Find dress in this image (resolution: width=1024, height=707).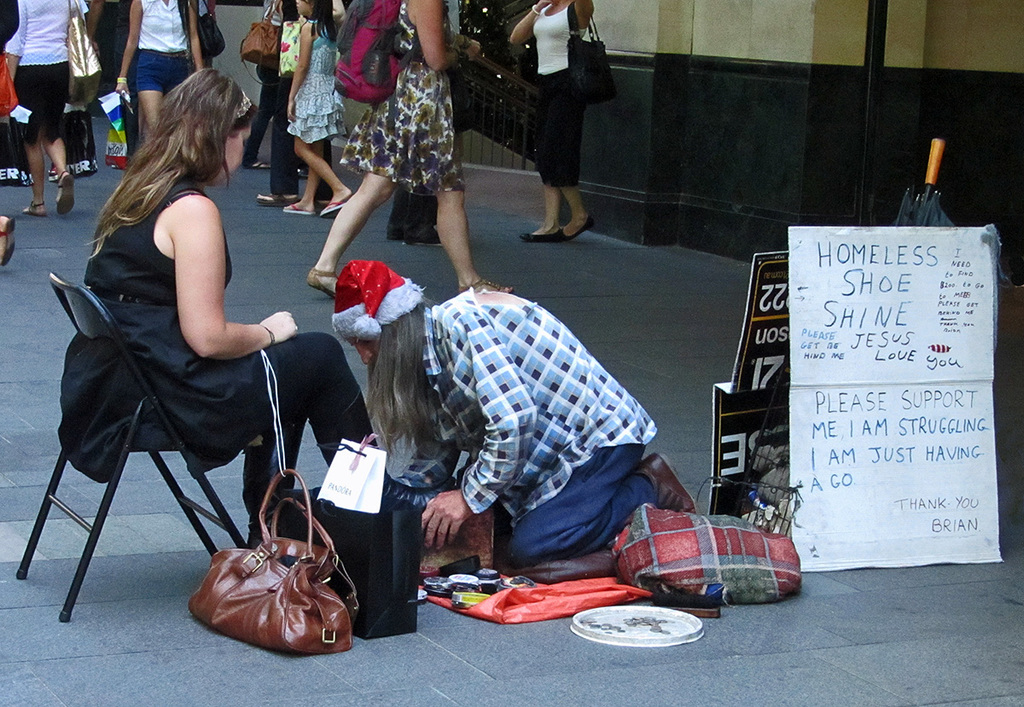
[x1=340, y1=0, x2=469, y2=199].
